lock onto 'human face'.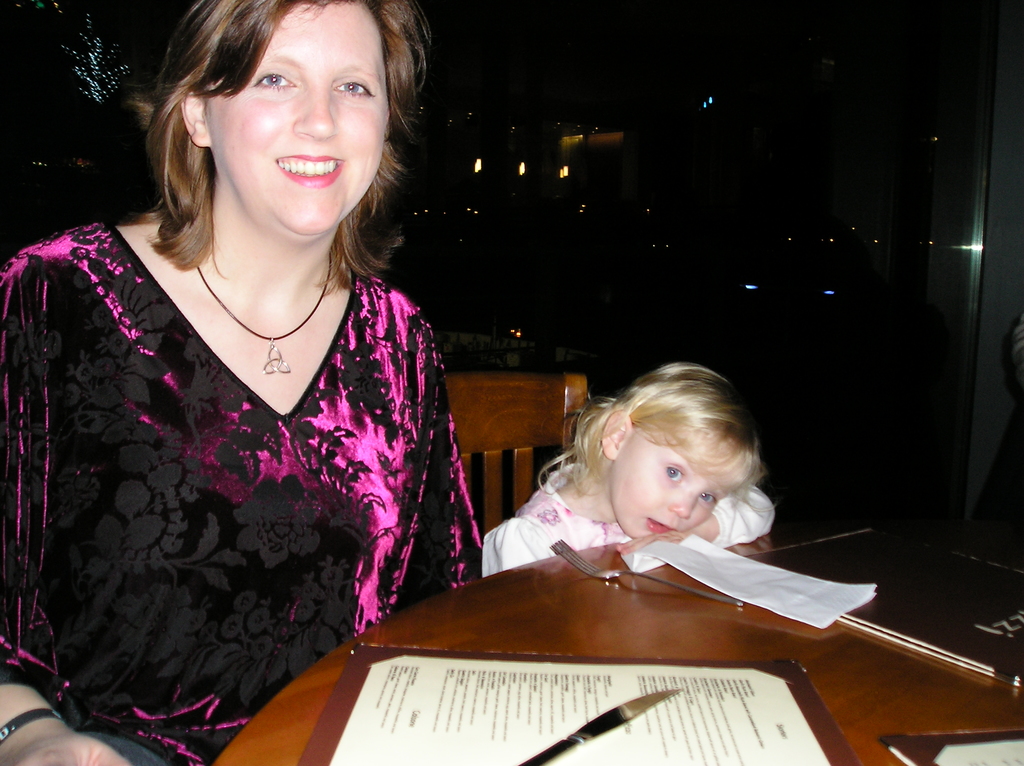
Locked: [205,13,390,235].
